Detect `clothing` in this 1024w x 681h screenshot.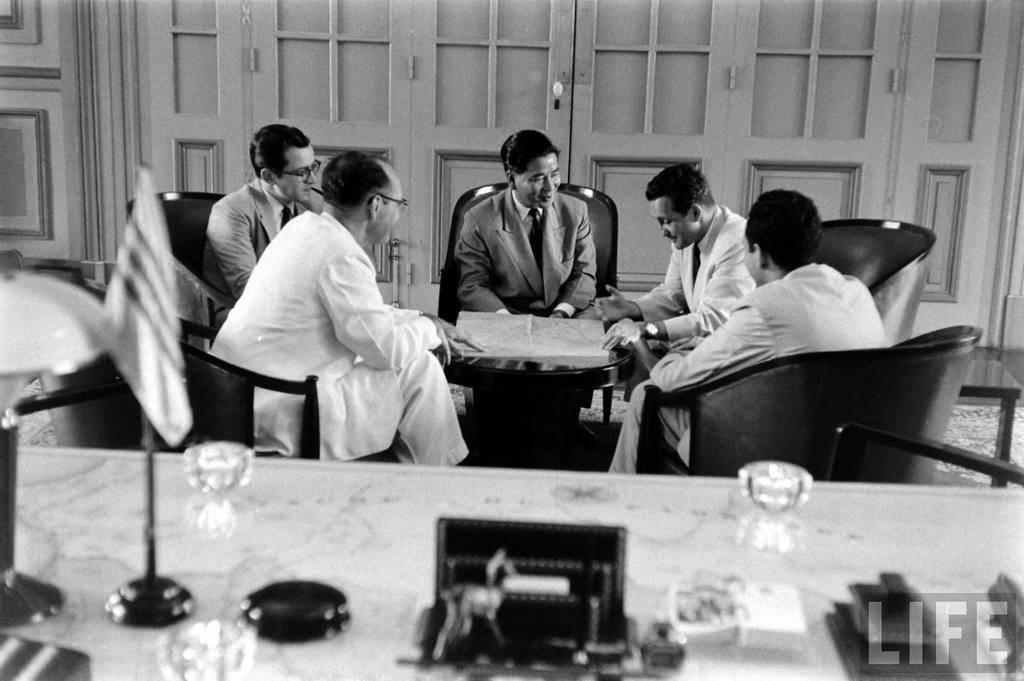
Detection: l=198, t=171, r=309, b=319.
